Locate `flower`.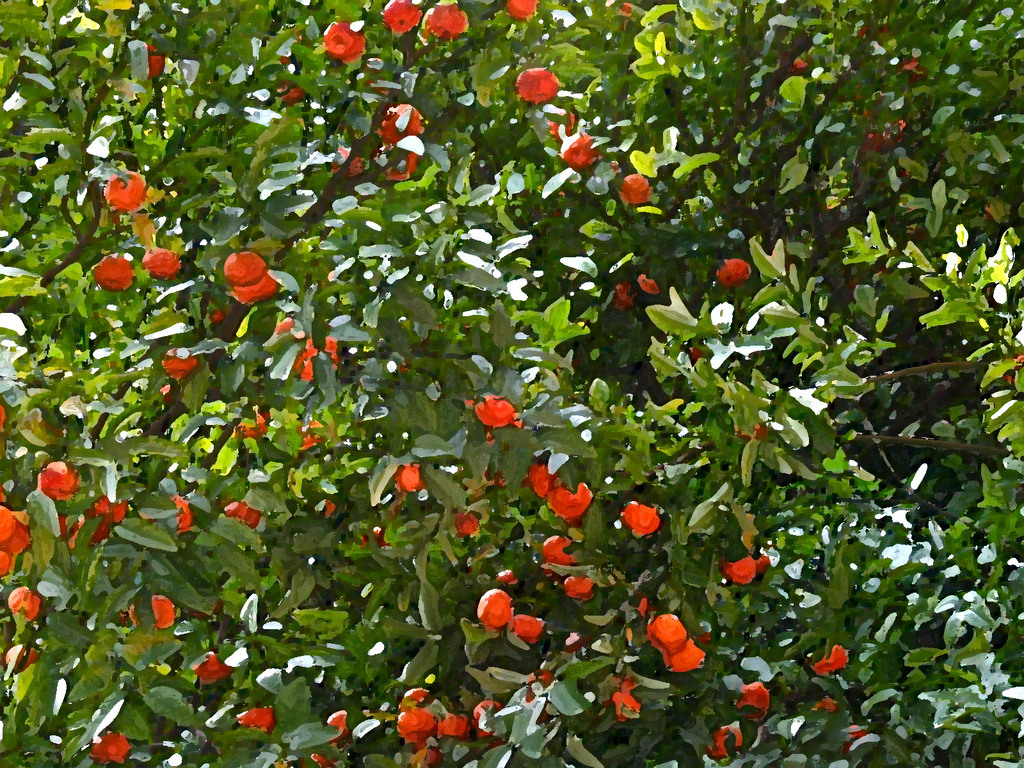
Bounding box: l=438, t=710, r=469, b=732.
